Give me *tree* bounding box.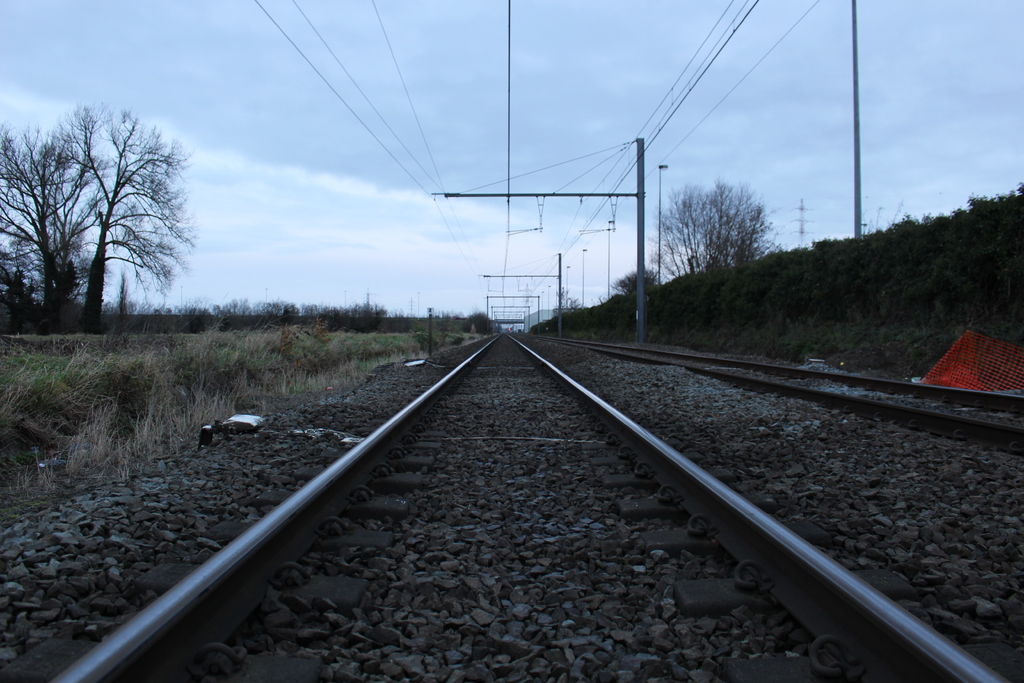
bbox(111, 263, 136, 316).
